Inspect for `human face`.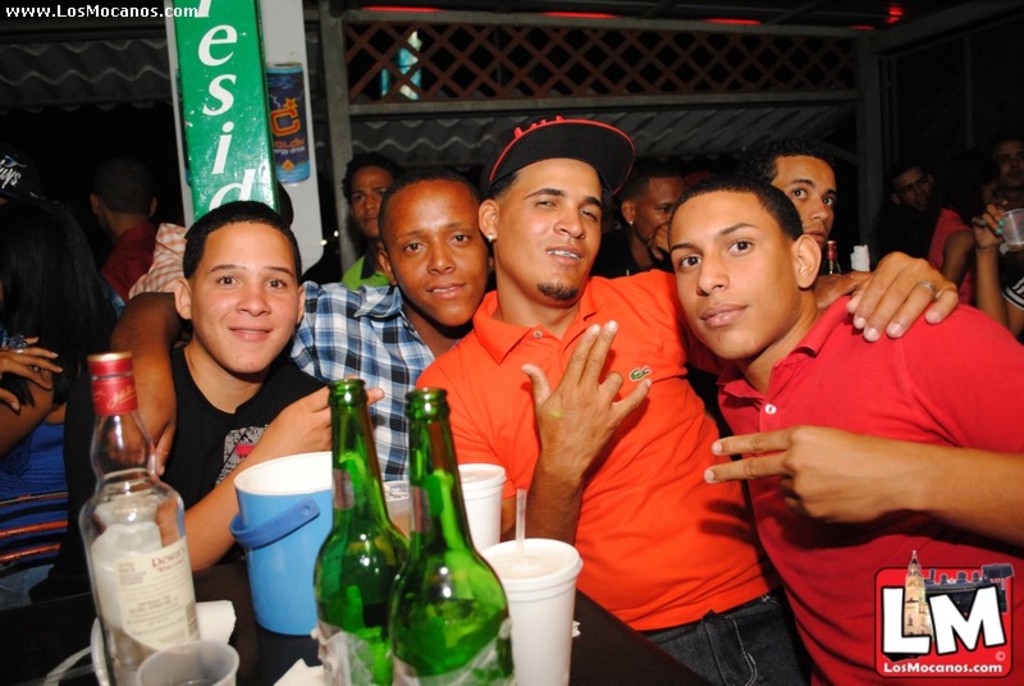
Inspection: BBox(1002, 143, 1023, 186).
